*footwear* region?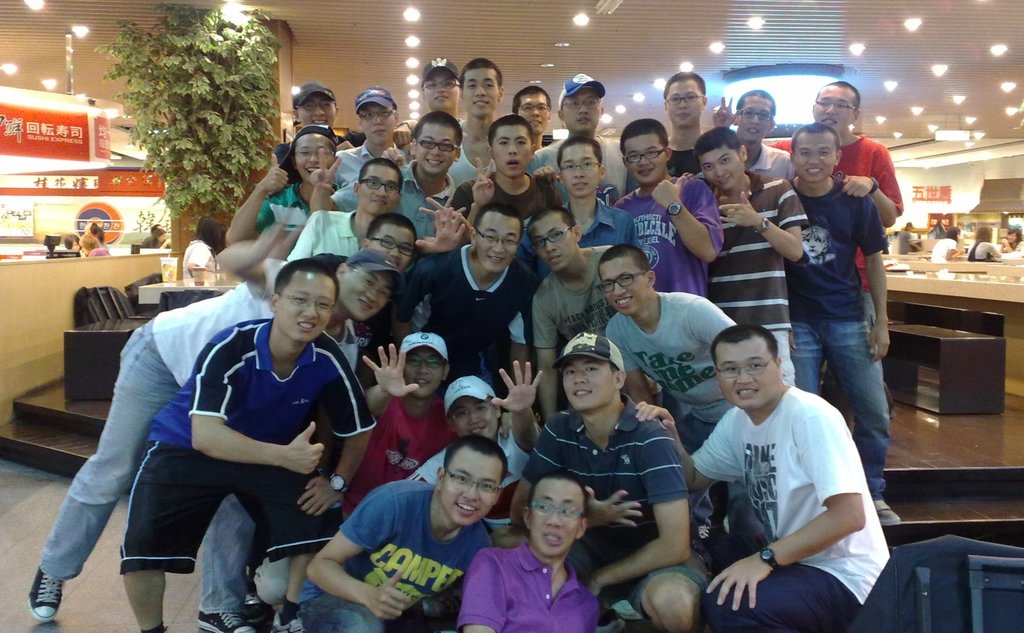
[29, 568, 65, 620]
